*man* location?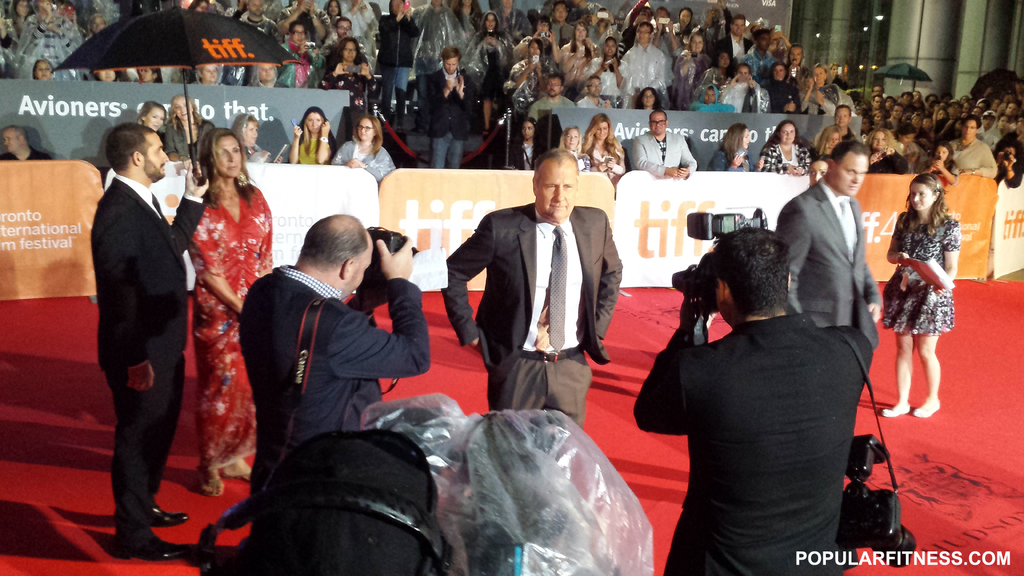
pyautogui.locateOnScreen(530, 75, 576, 125)
